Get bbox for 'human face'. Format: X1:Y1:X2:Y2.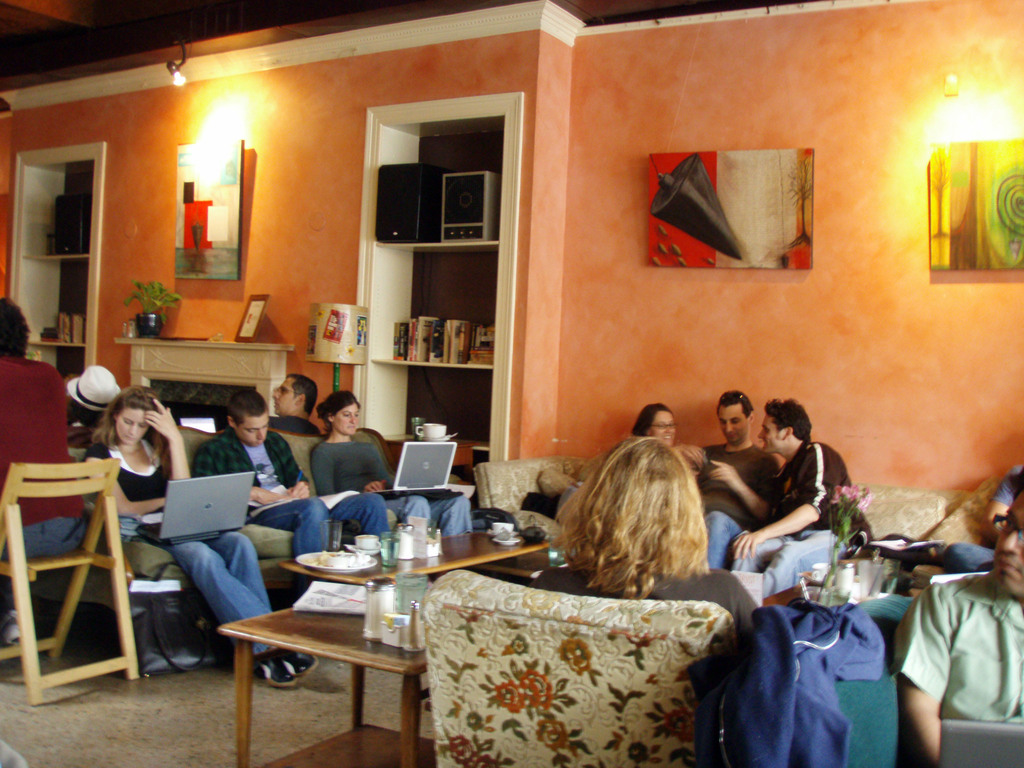
996:489:1023:600.
